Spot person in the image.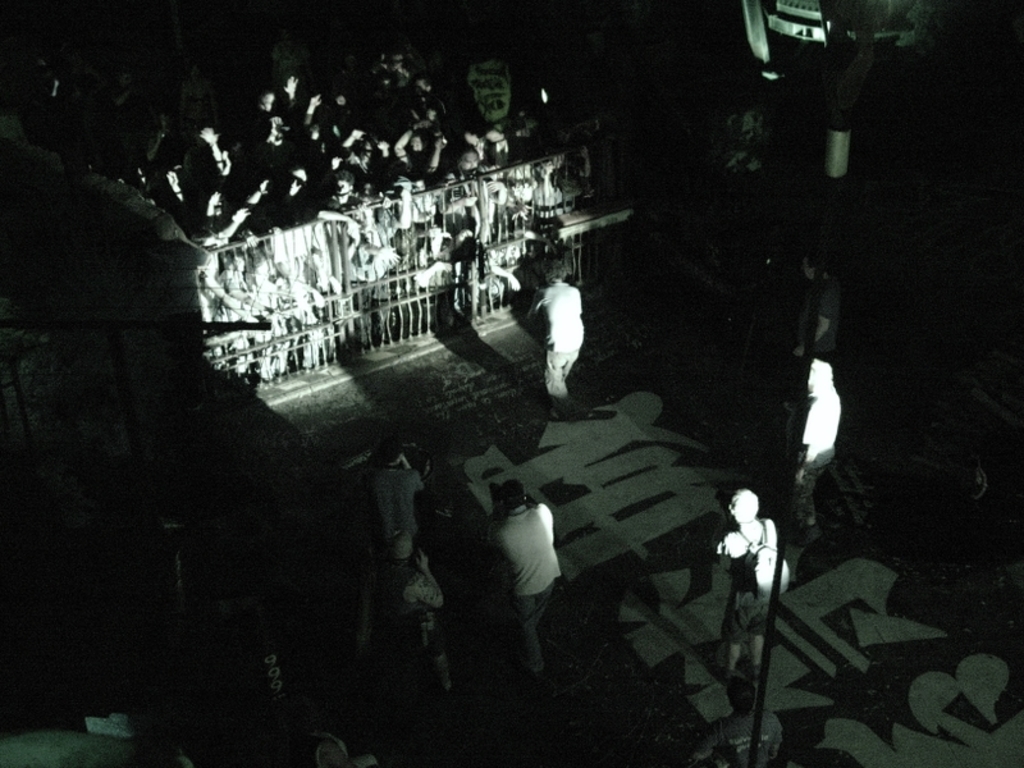
person found at (685,690,794,767).
